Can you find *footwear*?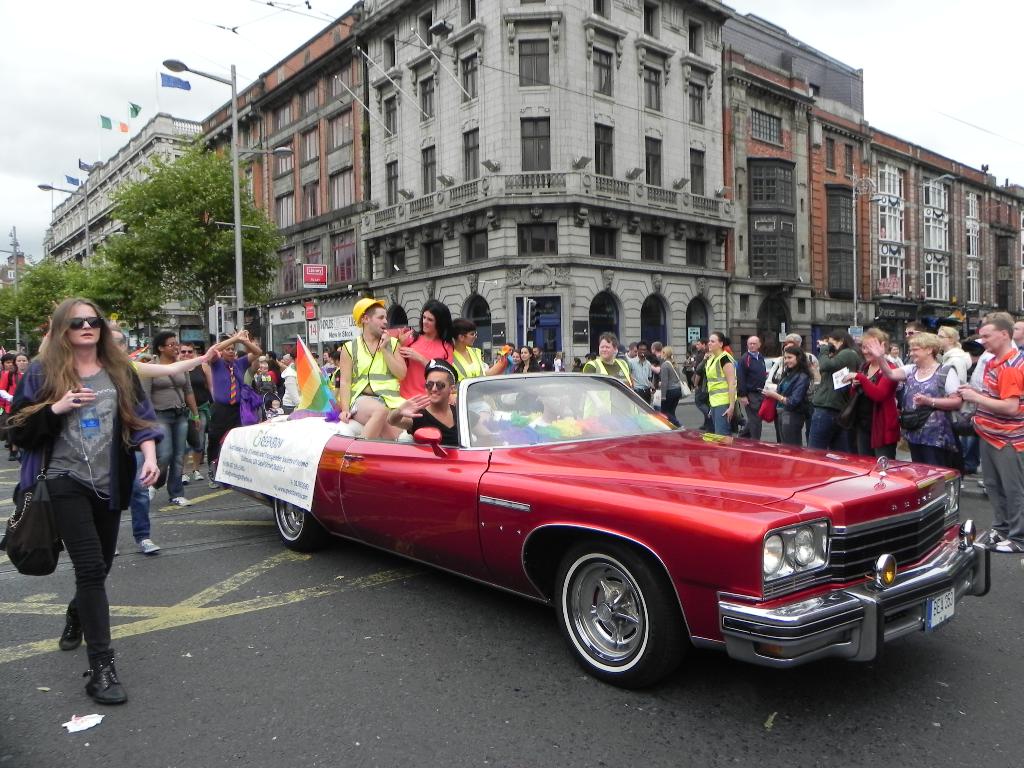
Yes, bounding box: l=147, t=484, r=158, b=502.
